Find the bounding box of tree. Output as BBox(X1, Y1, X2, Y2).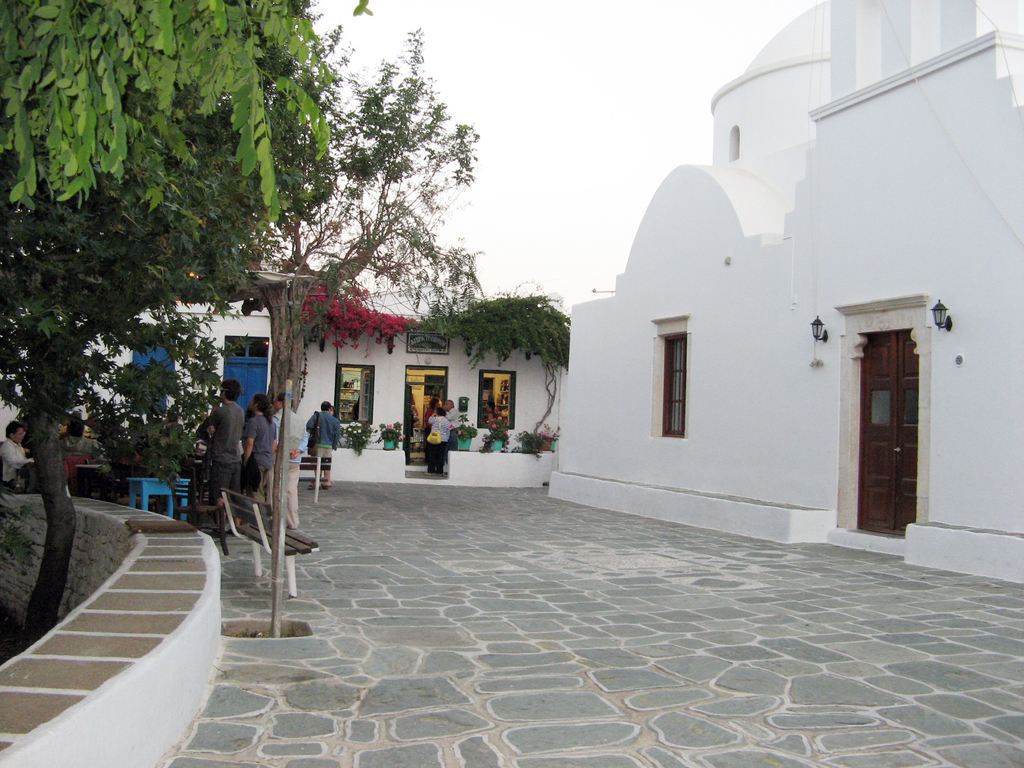
BBox(0, 0, 362, 662).
